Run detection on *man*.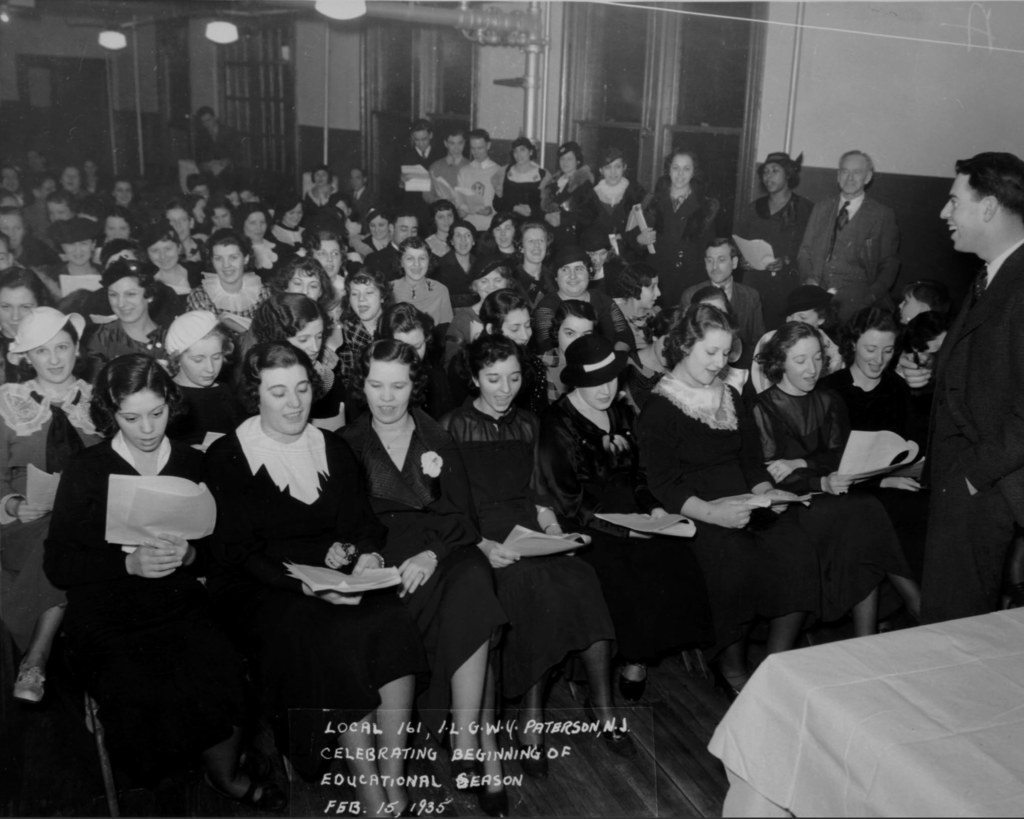
Result: bbox=[678, 238, 765, 348].
